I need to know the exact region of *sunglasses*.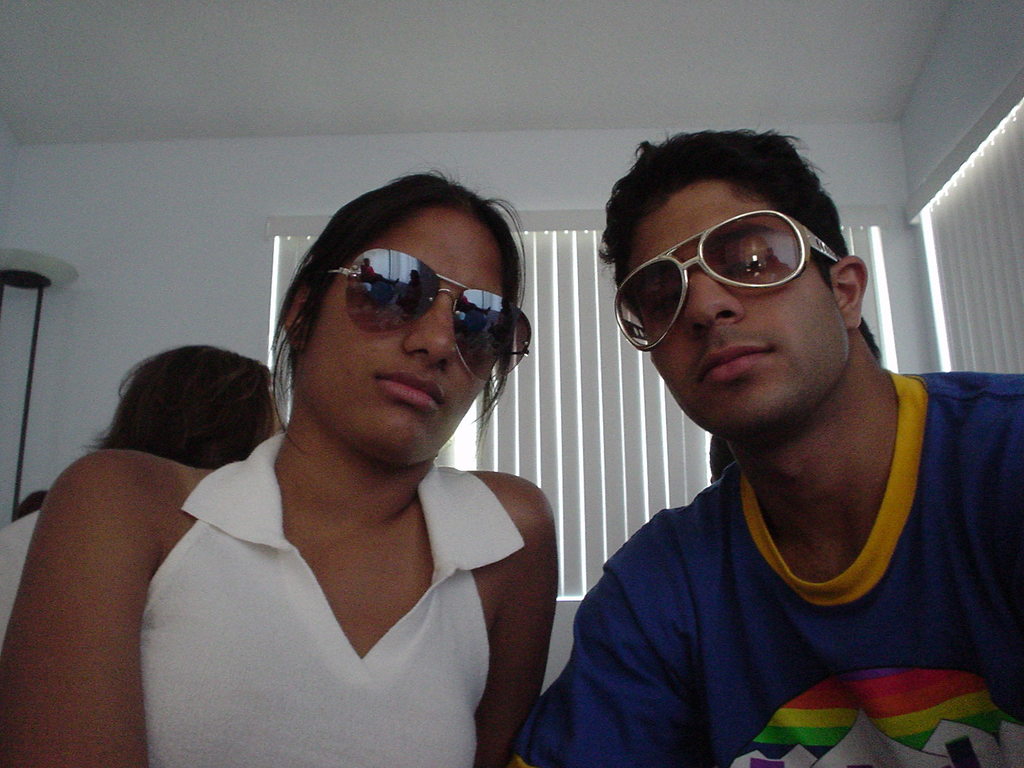
Region: rect(324, 246, 534, 383).
